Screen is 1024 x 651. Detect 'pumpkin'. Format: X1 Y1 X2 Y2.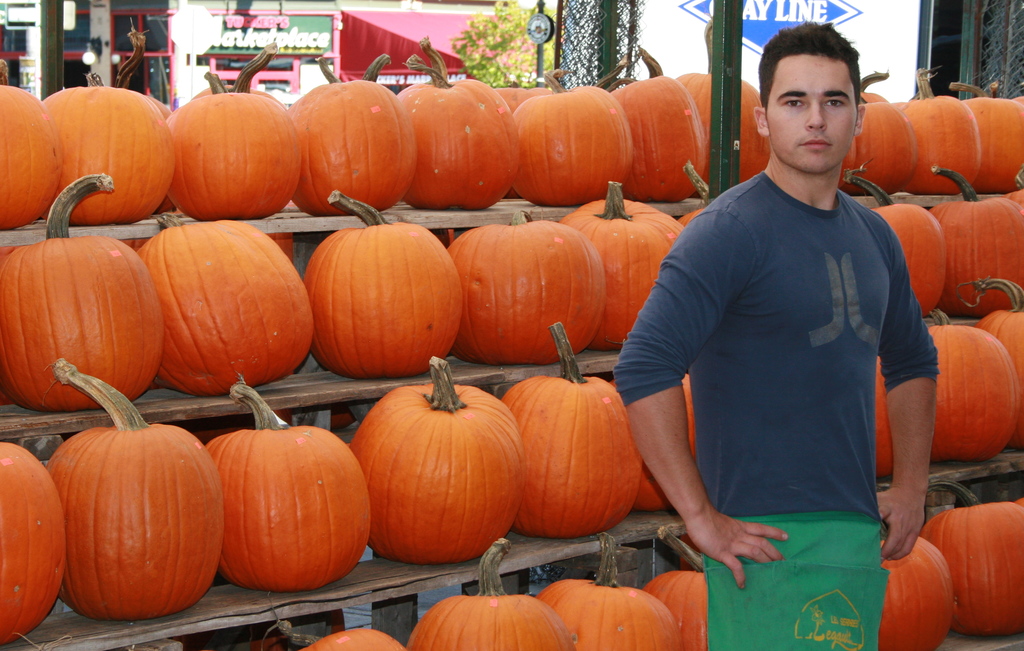
924 162 1023 319.
